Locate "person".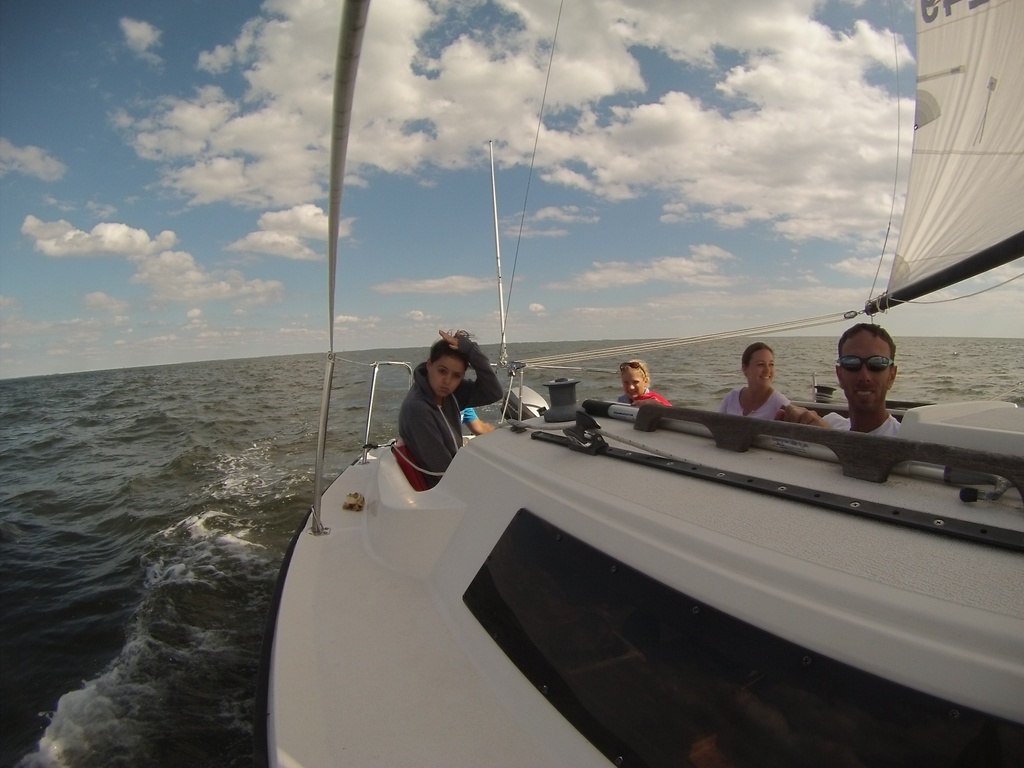
Bounding box: region(615, 357, 670, 408).
